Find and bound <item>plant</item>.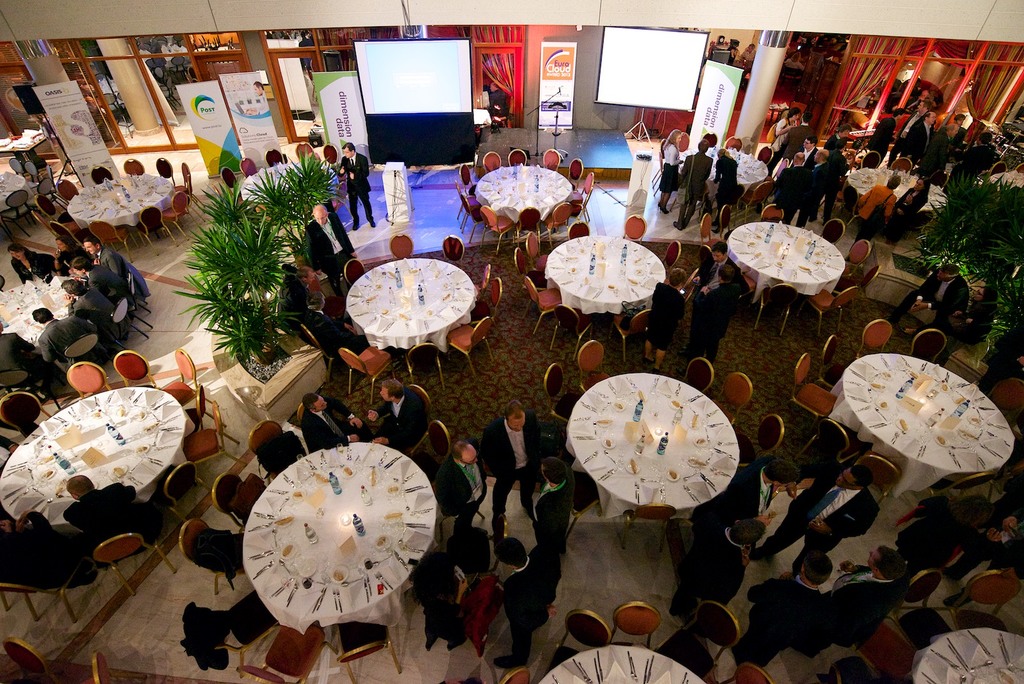
Bound: pyautogui.locateOnScreen(963, 147, 1023, 263).
